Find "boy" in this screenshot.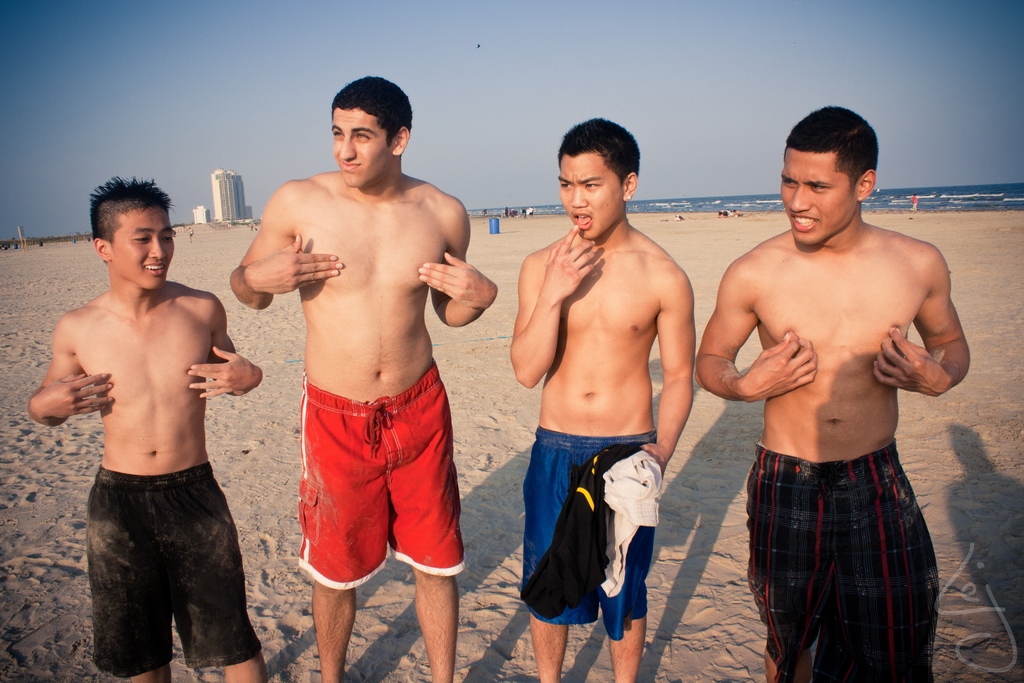
The bounding box for "boy" is pyautogui.locateOnScreen(28, 173, 262, 682).
